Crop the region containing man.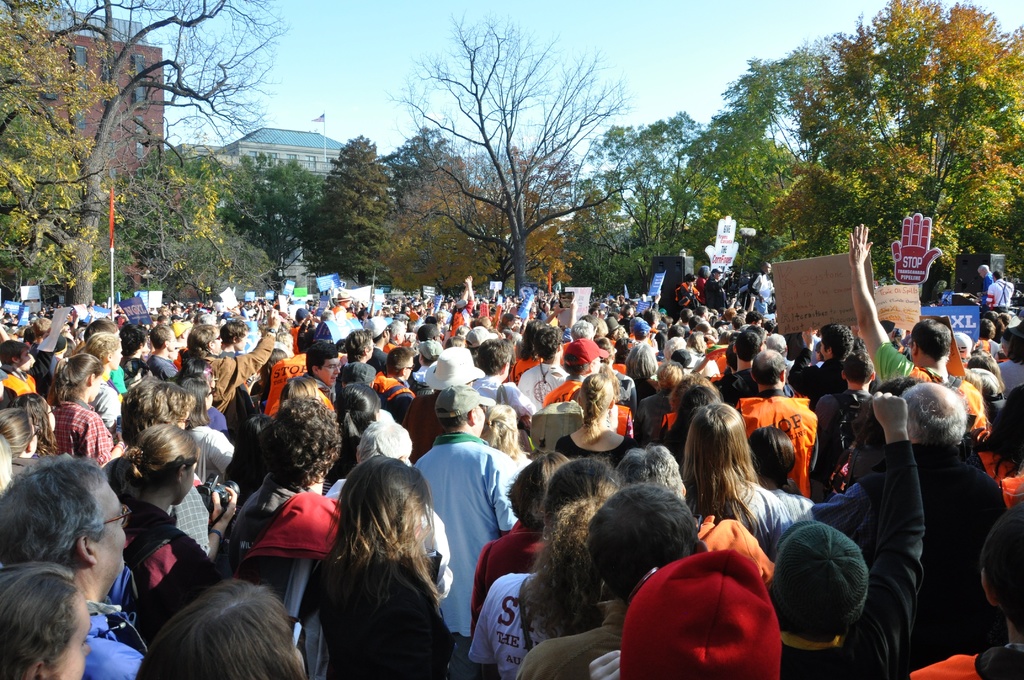
Crop region: pyautogui.locateOnScreen(120, 382, 238, 563).
